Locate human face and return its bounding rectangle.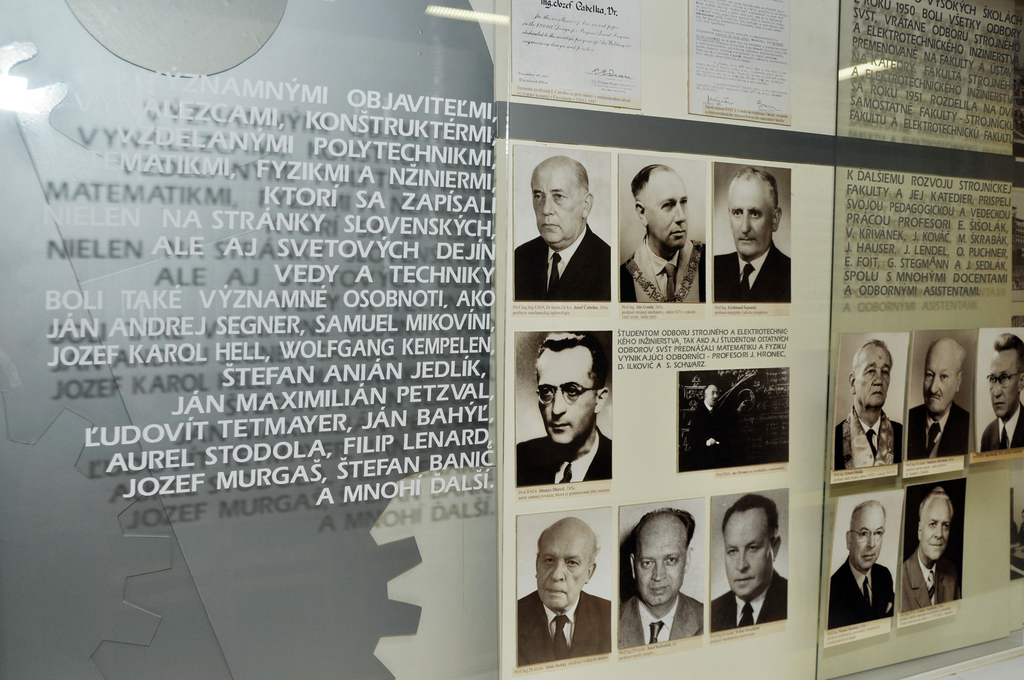
Rect(540, 344, 591, 443).
